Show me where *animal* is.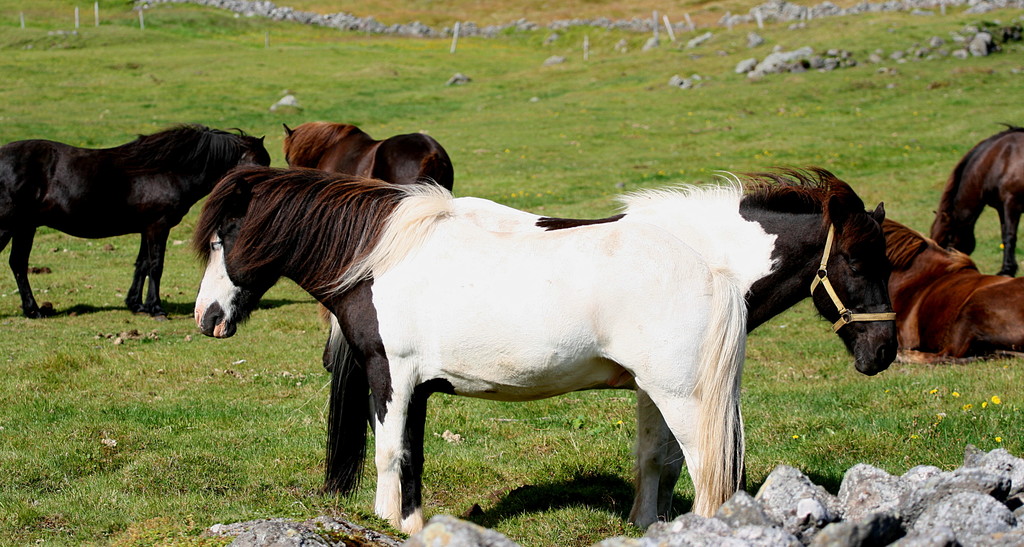
*animal* is at crop(0, 120, 272, 312).
